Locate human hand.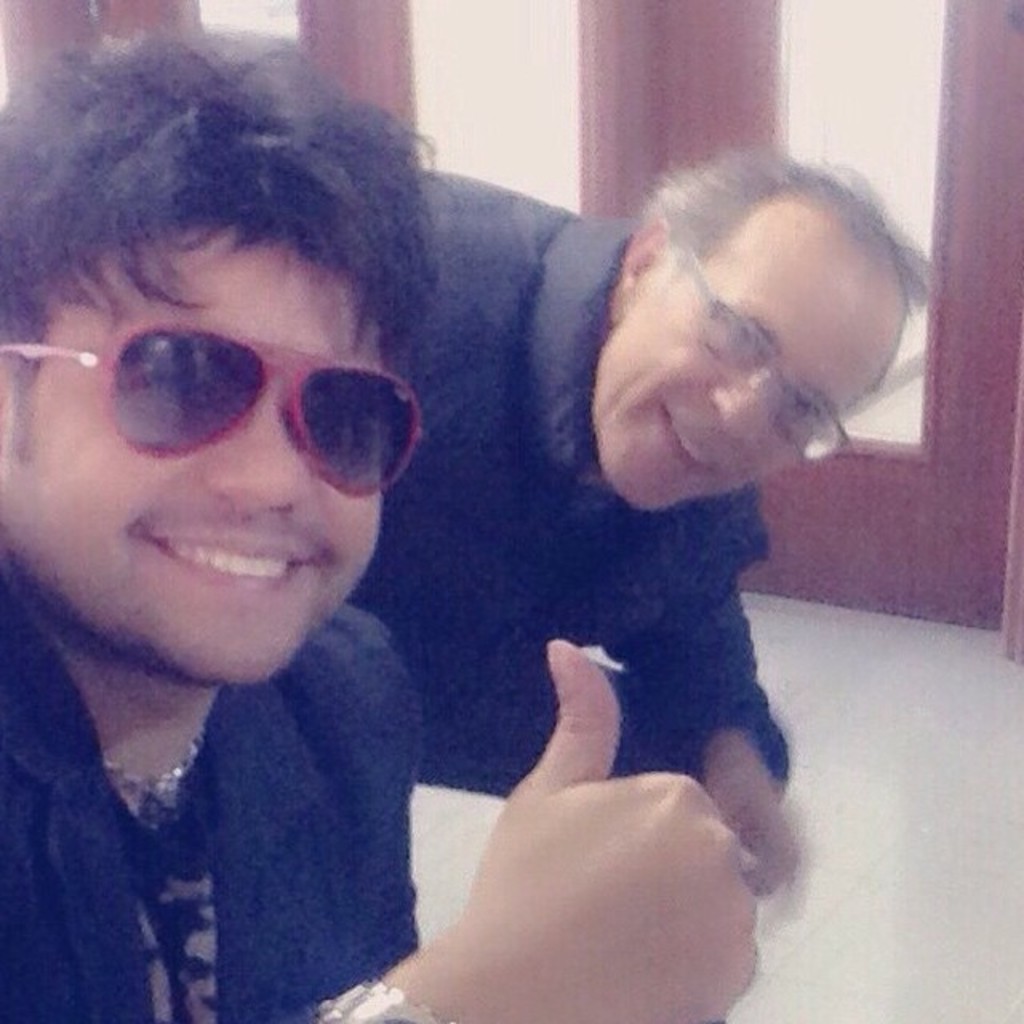
Bounding box: (left=707, top=758, right=806, bottom=898).
